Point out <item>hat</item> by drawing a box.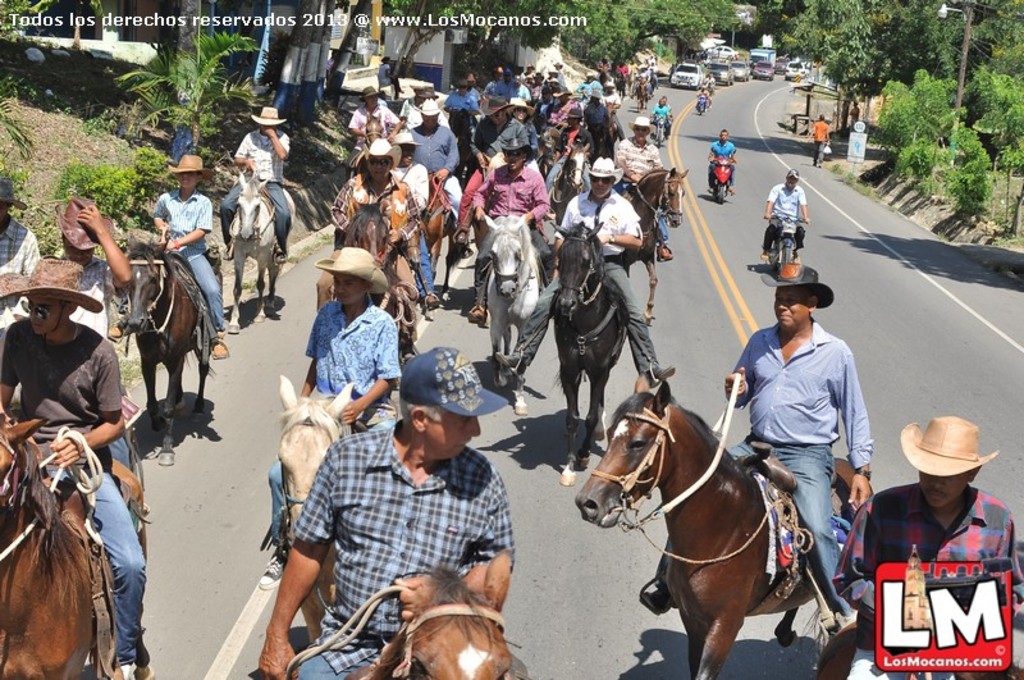
<box>165,155,218,182</box>.
